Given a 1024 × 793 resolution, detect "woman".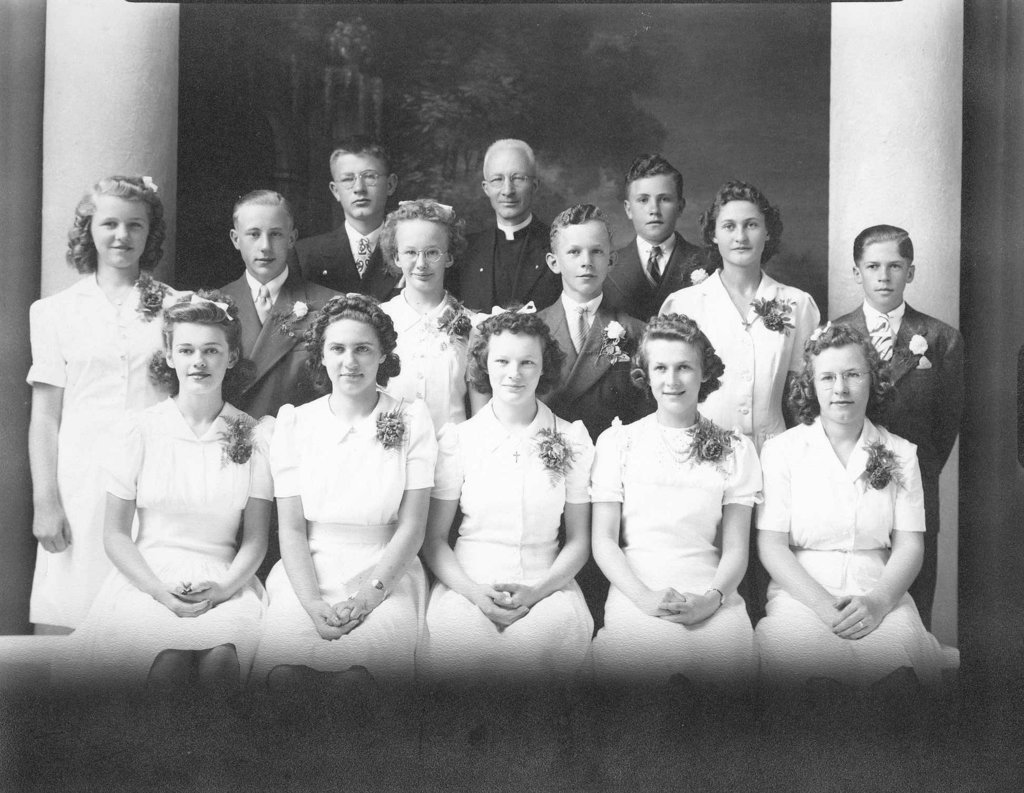
box(422, 300, 595, 688).
